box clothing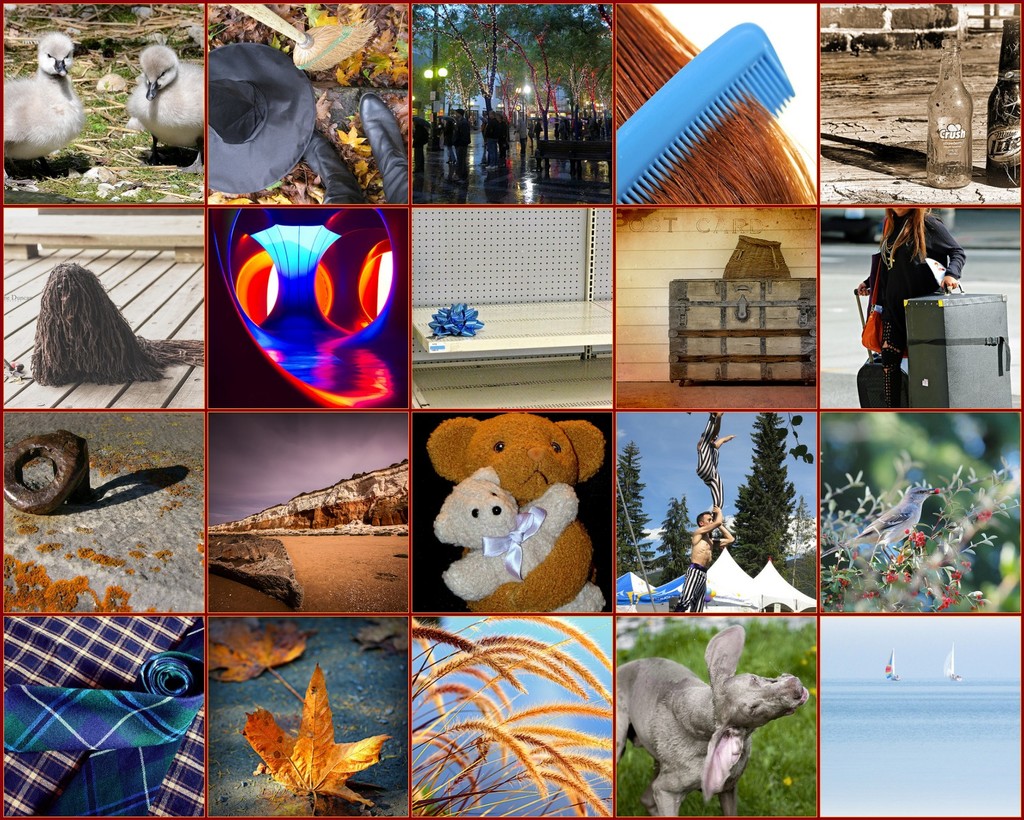
region(861, 212, 964, 410)
